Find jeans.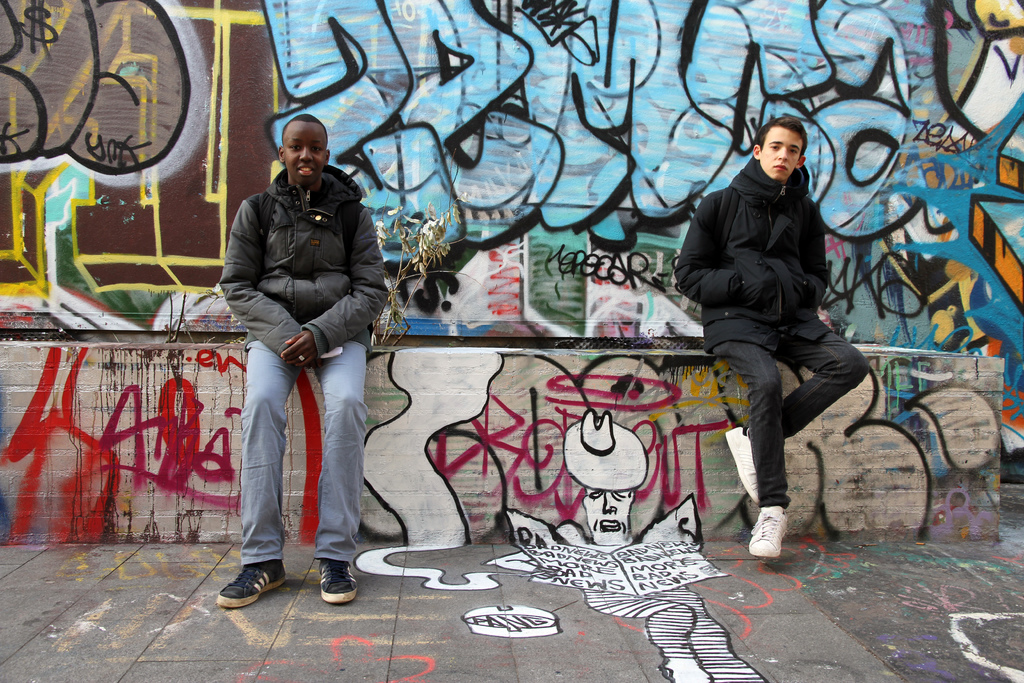
bbox(720, 327, 866, 532).
